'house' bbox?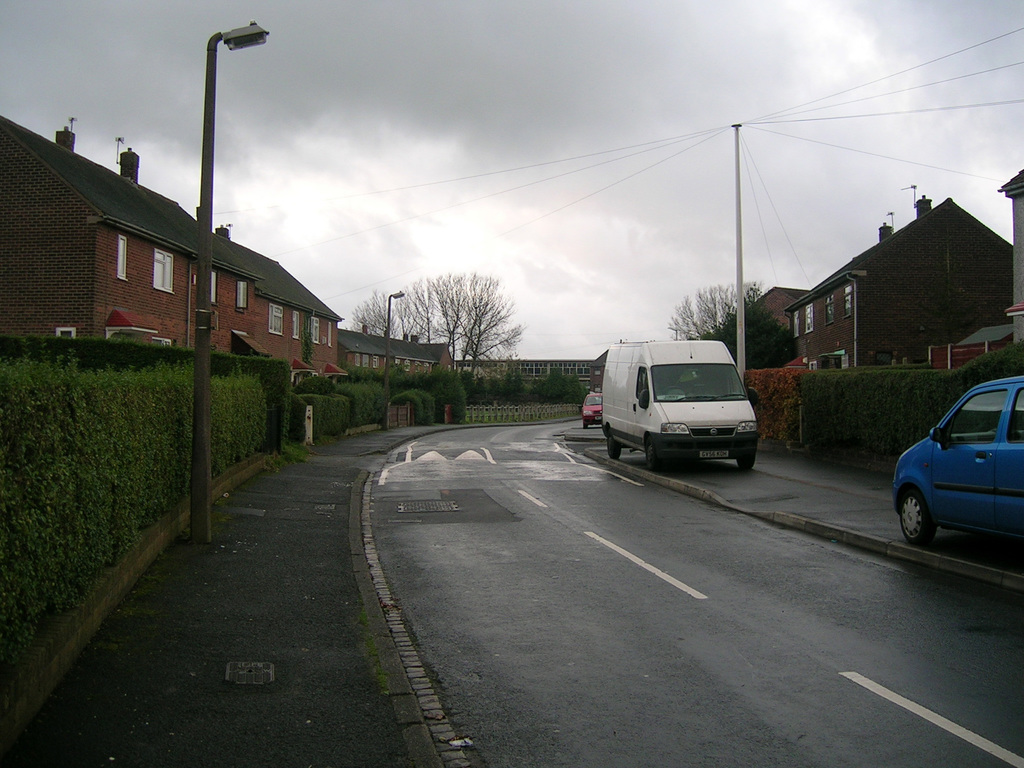
x1=754 y1=284 x2=812 y2=331
